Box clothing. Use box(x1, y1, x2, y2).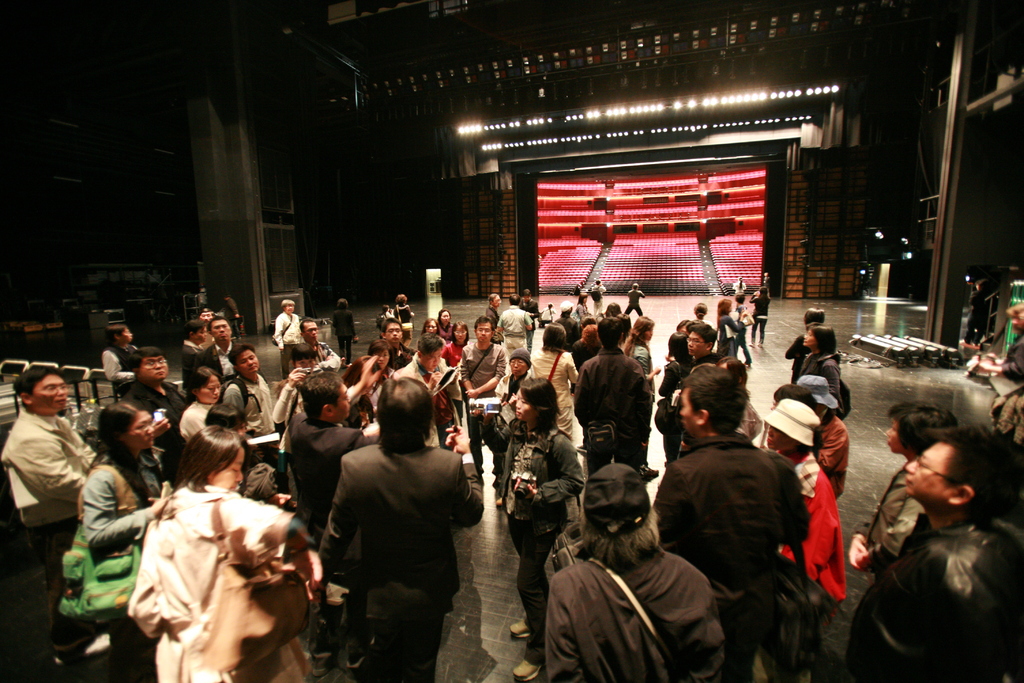
box(761, 396, 849, 609).
